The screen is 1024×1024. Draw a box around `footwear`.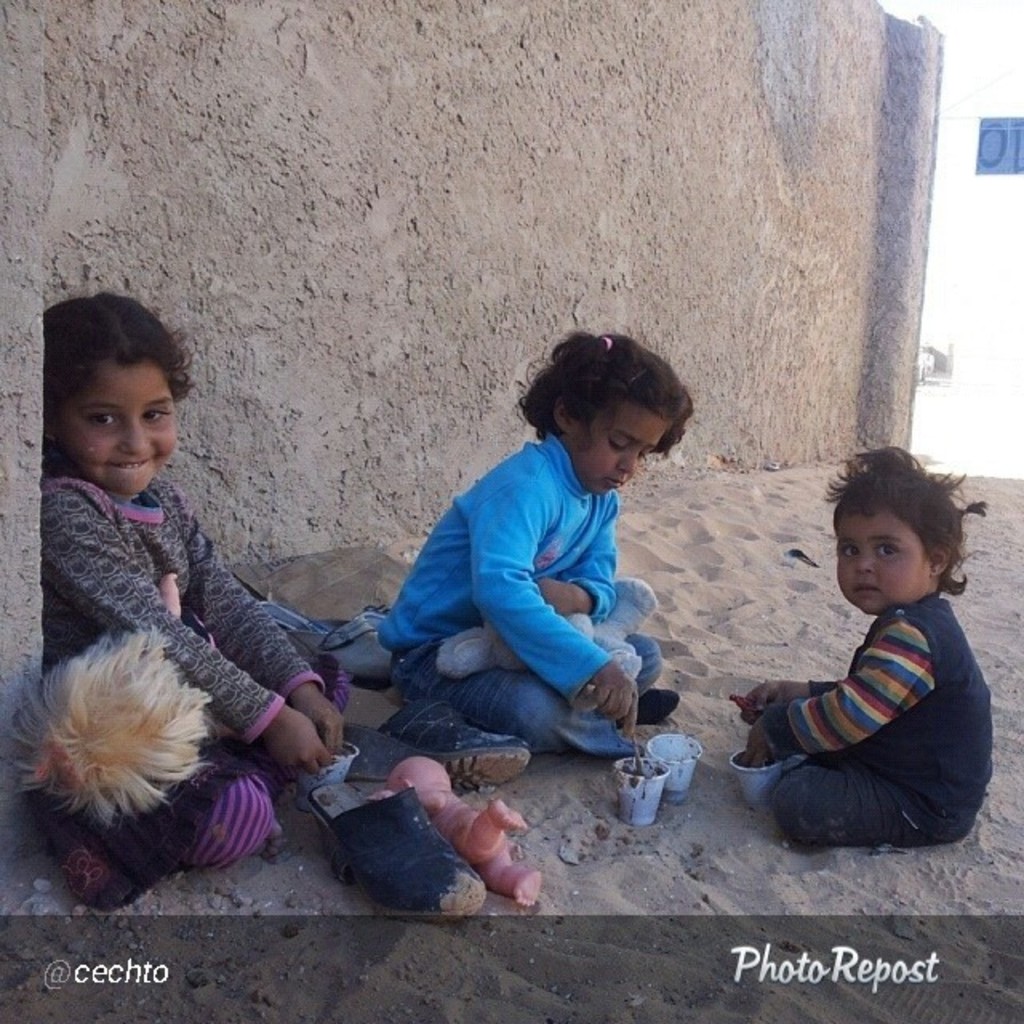
locate(371, 714, 541, 794).
